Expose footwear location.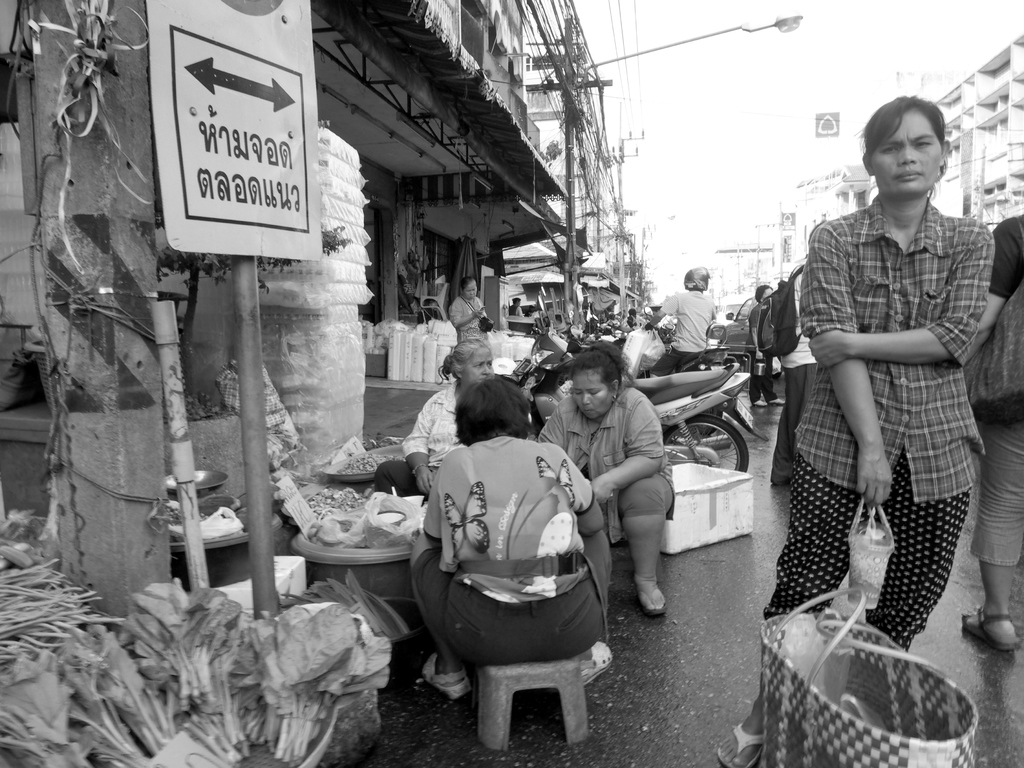
Exposed at locate(575, 641, 614, 689).
